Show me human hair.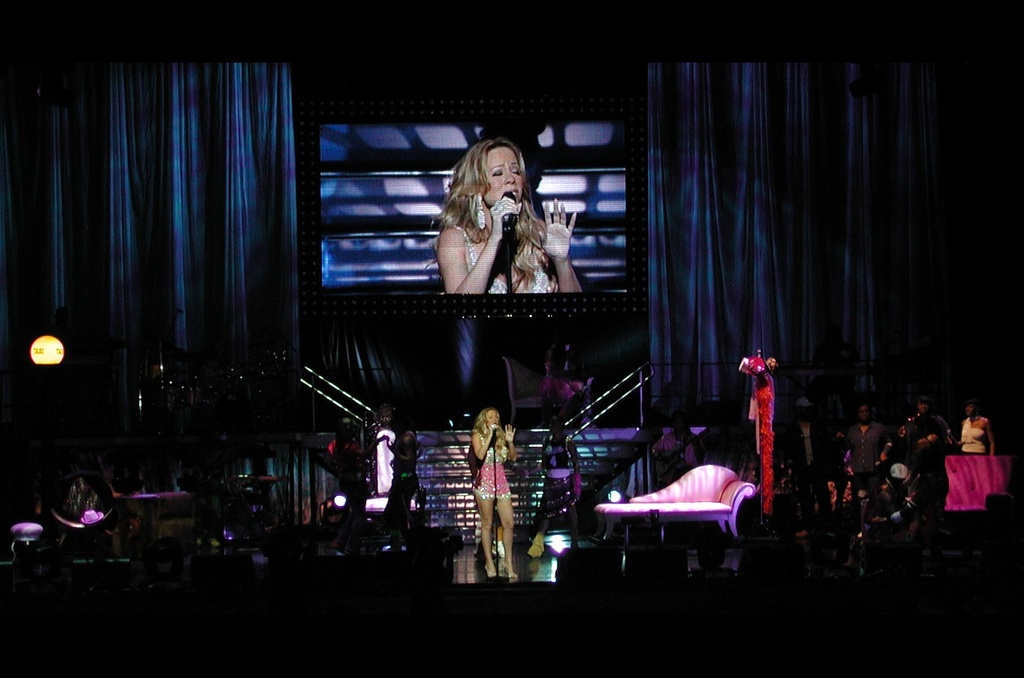
human hair is here: <bbox>965, 400, 979, 408</bbox>.
